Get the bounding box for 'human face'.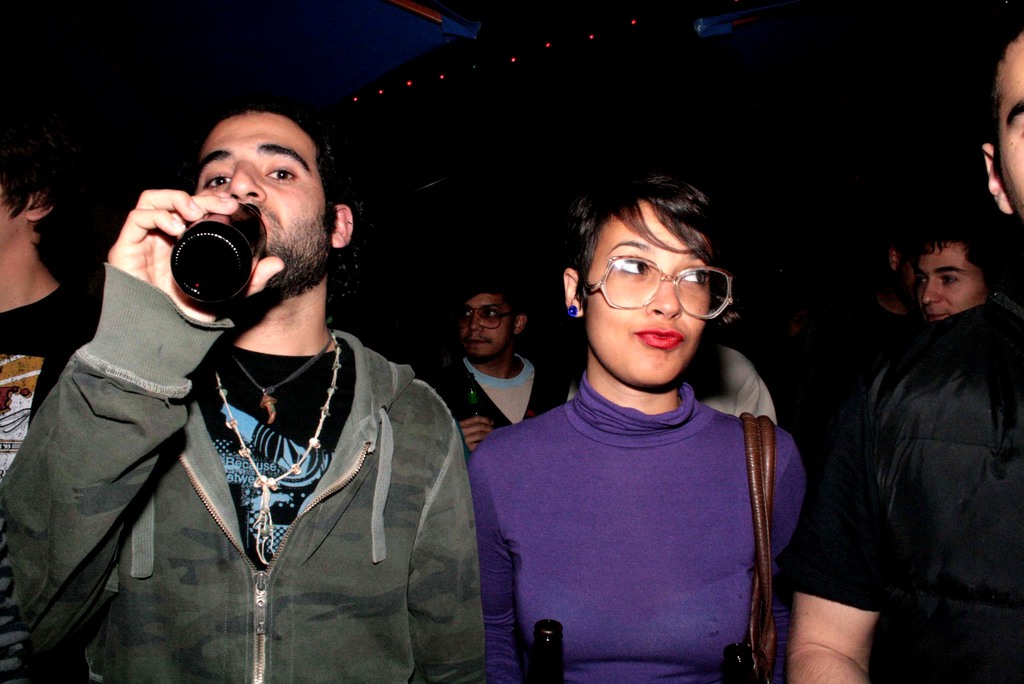
895, 244, 915, 300.
